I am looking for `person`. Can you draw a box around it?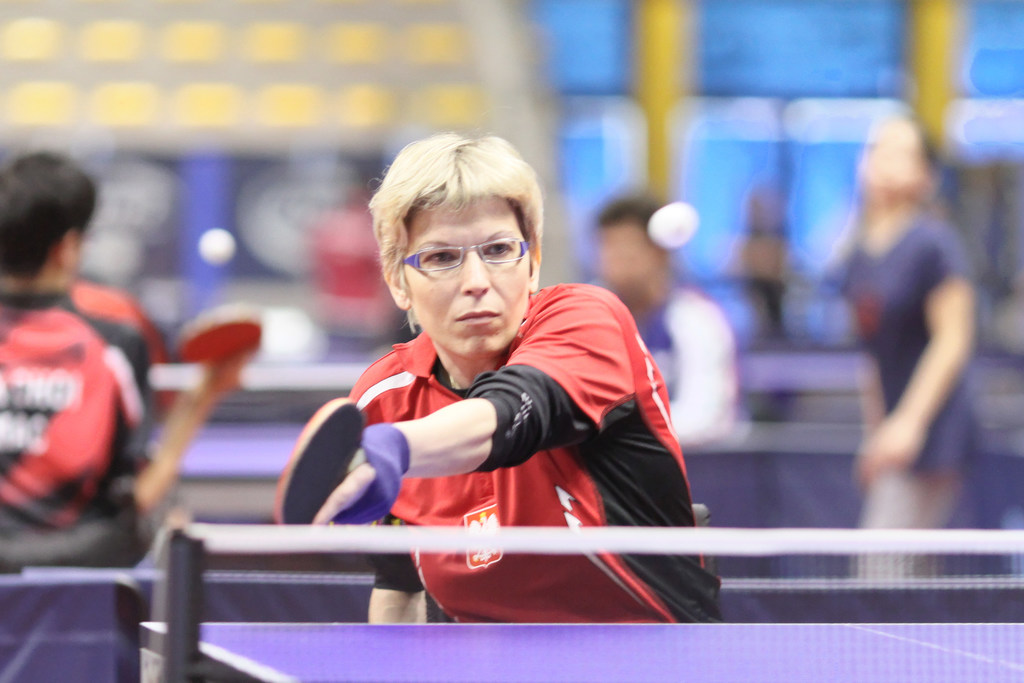
Sure, the bounding box is (287, 164, 703, 611).
